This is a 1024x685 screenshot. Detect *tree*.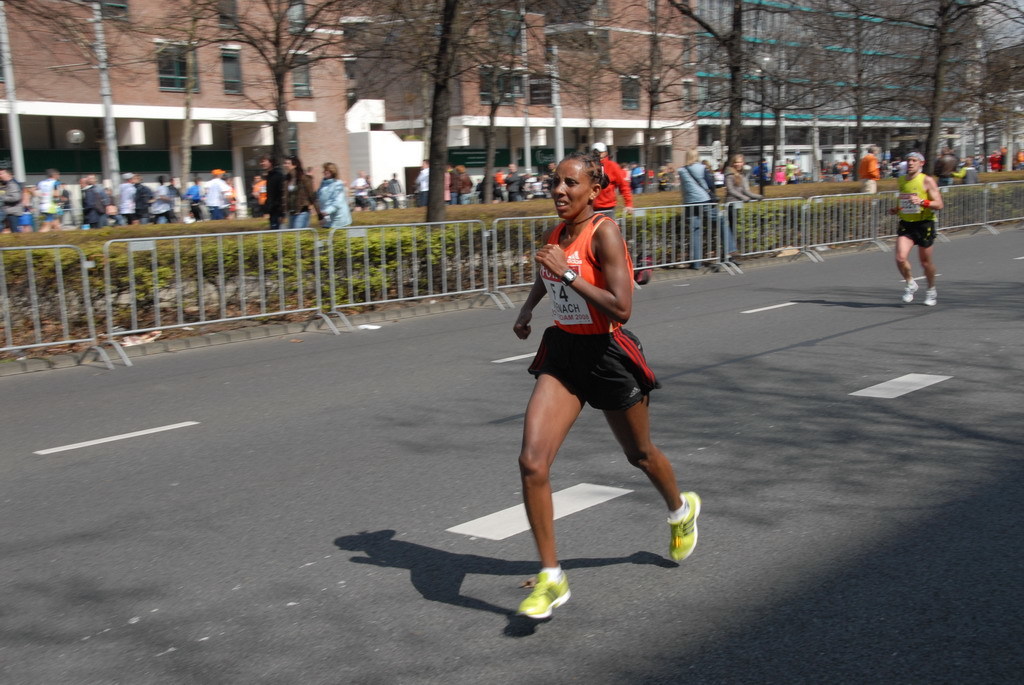
l=582, t=0, r=738, b=204.
